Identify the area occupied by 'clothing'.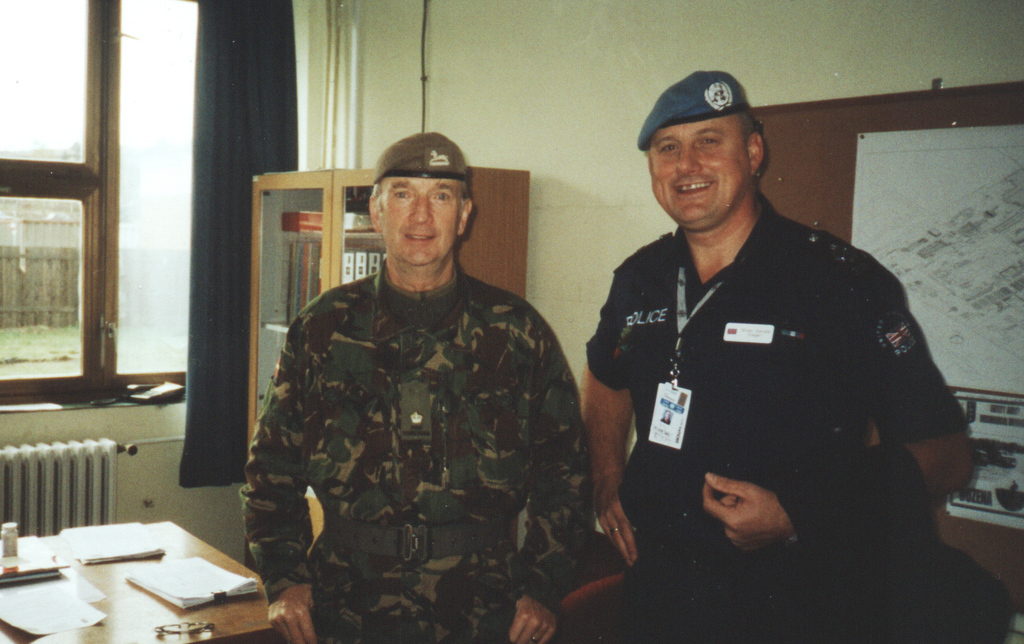
Area: <region>771, 441, 946, 643</region>.
